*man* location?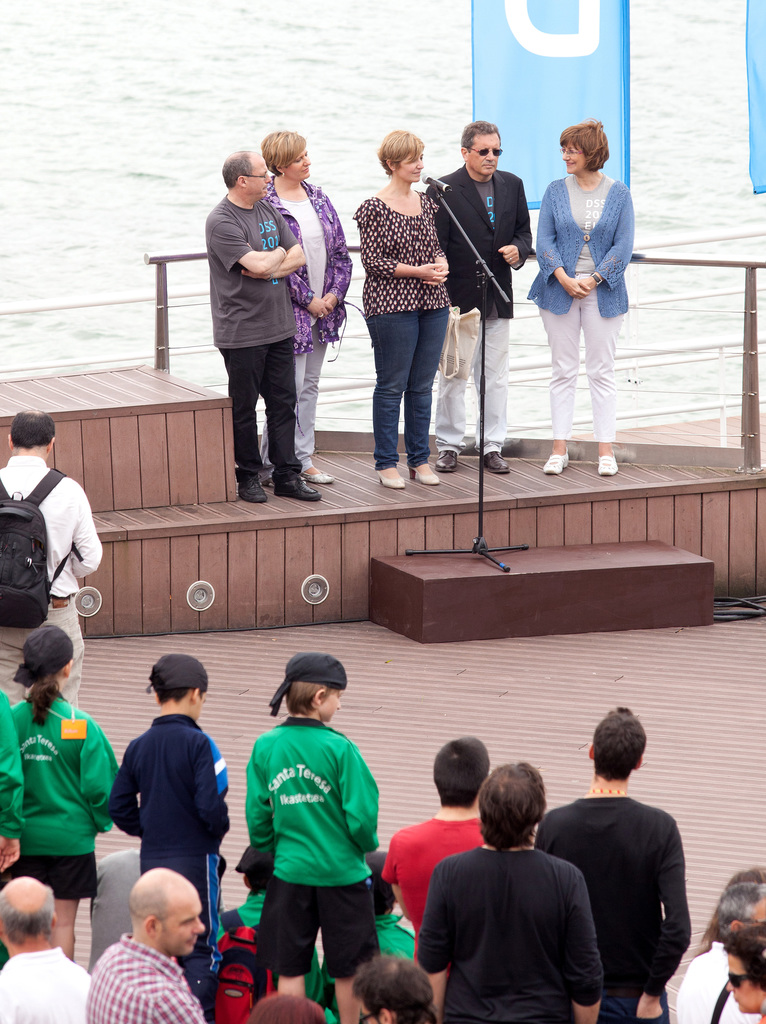
x1=204, y1=149, x2=323, y2=504
